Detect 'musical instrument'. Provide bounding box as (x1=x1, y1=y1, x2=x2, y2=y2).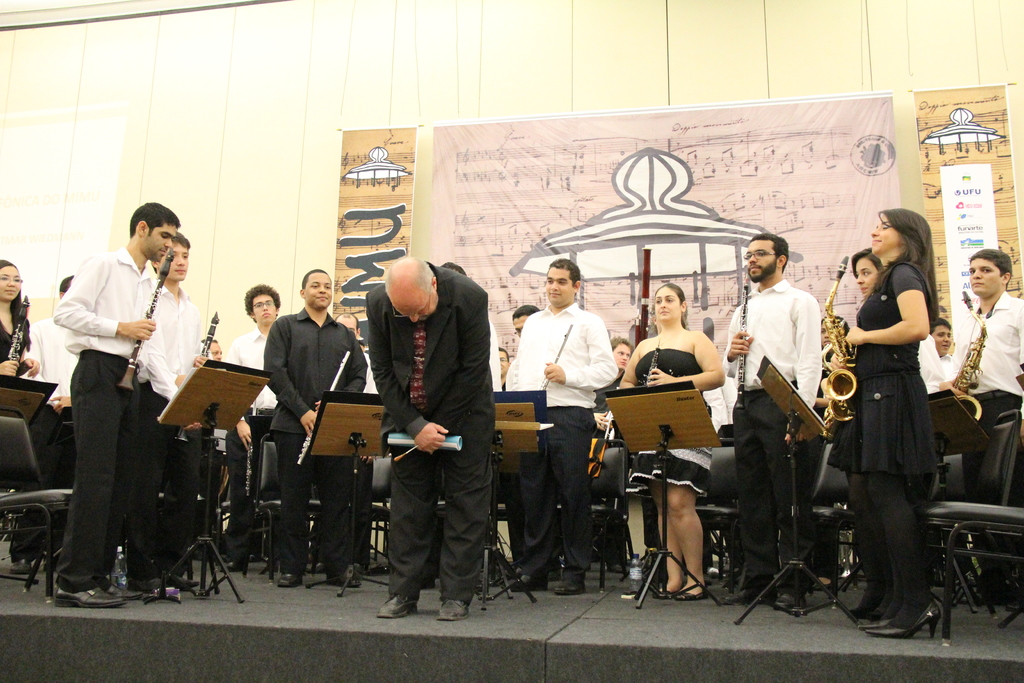
(x1=824, y1=252, x2=859, y2=434).
